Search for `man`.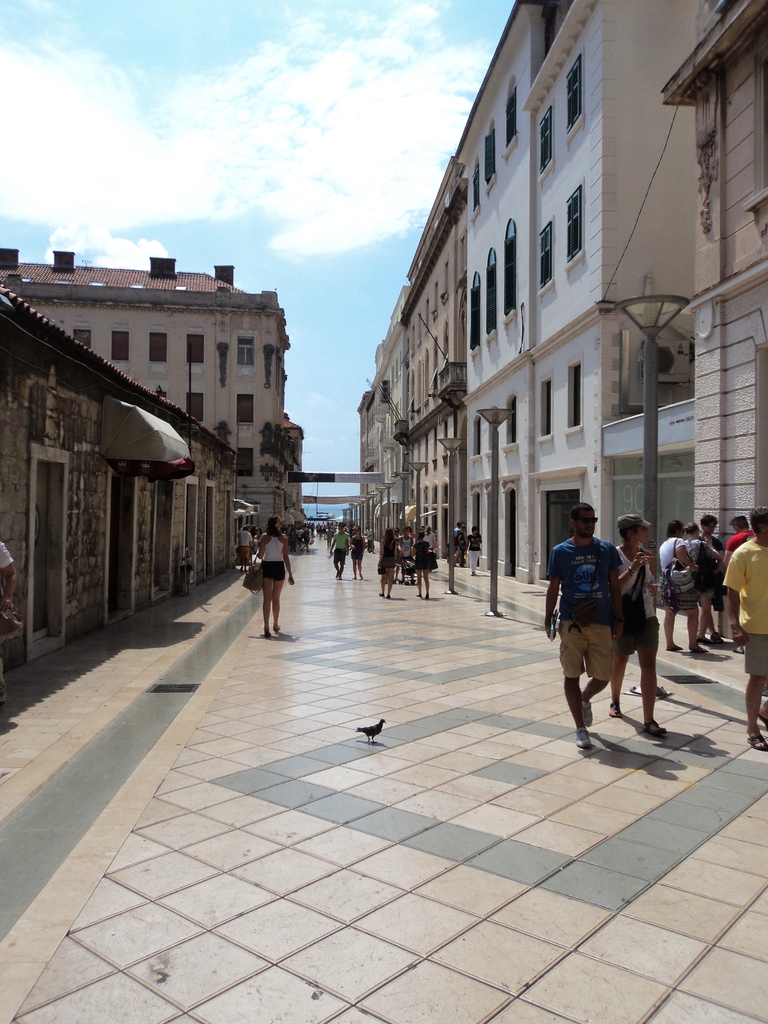
Found at BBox(554, 500, 653, 741).
